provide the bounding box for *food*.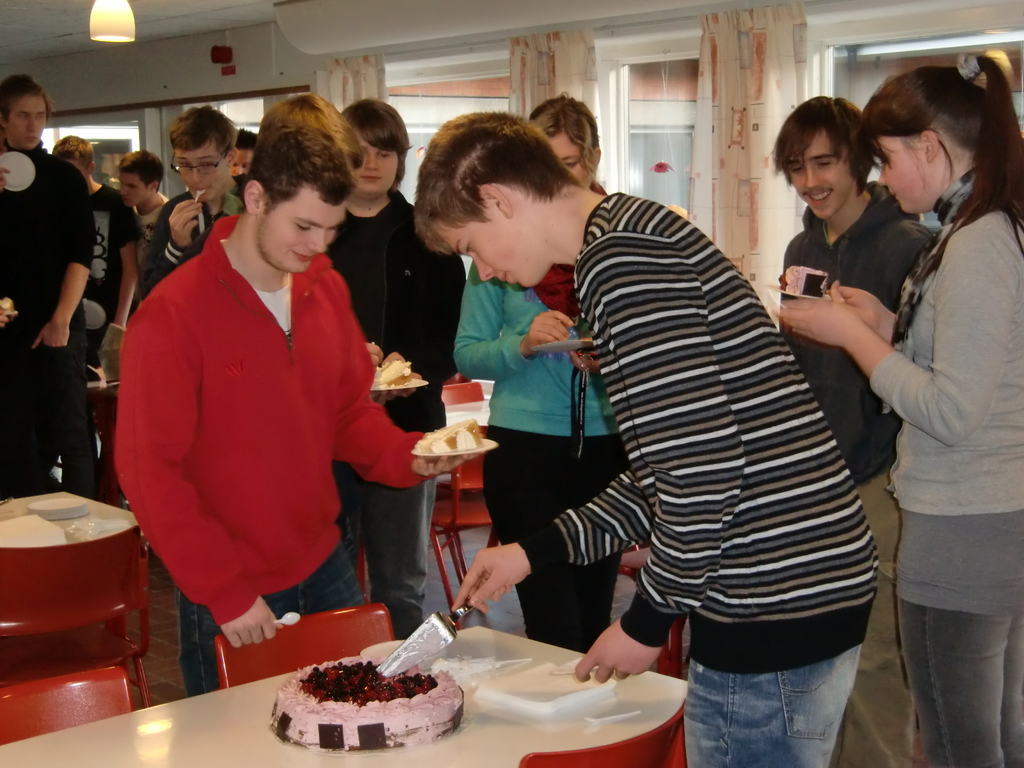
pyautogui.locateOnScreen(411, 413, 488, 450).
